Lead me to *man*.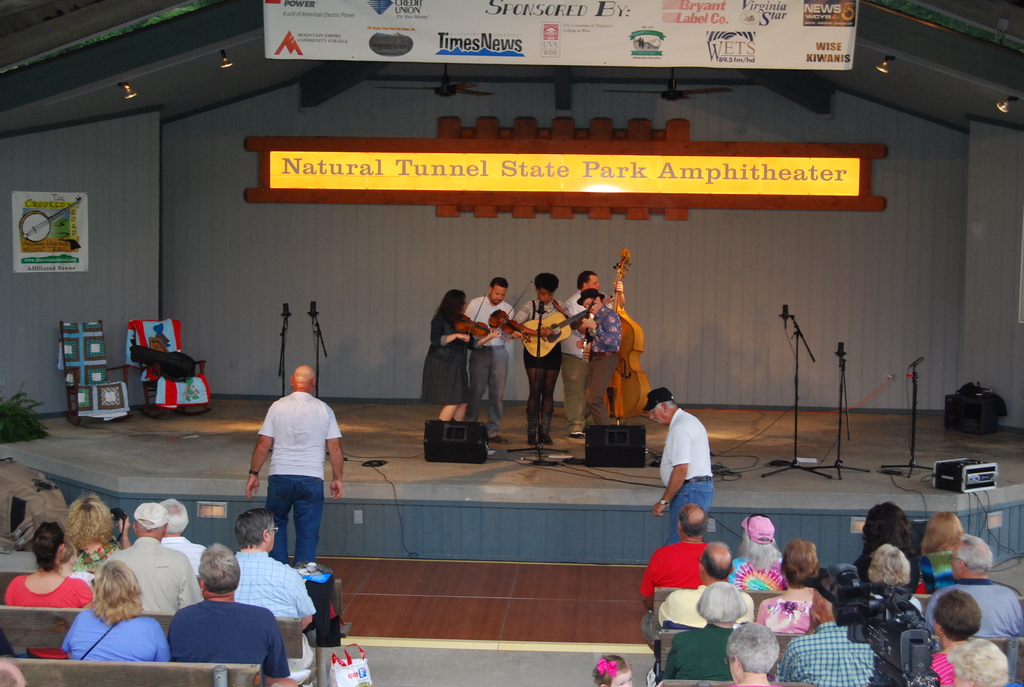
Lead to pyautogui.locateOnScreen(639, 384, 714, 542).
